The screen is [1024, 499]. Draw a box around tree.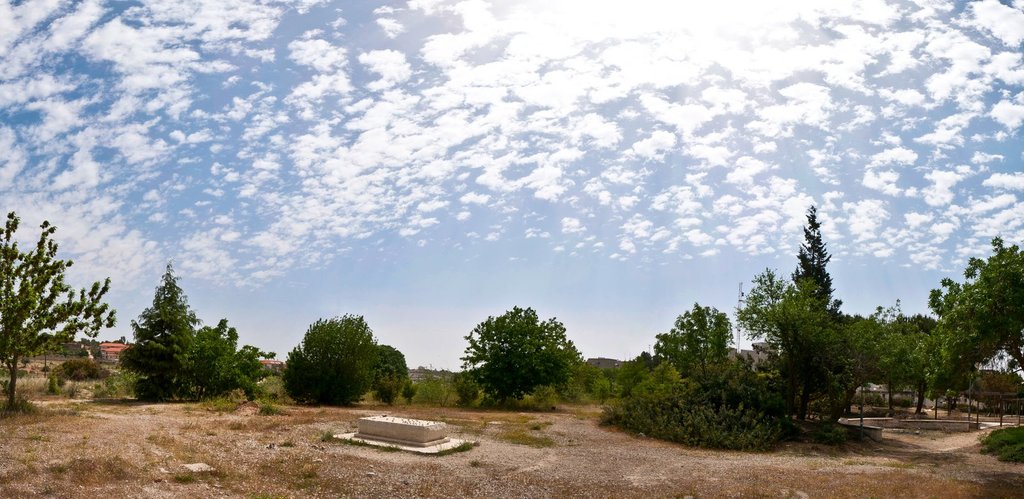
[117, 264, 278, 412].
